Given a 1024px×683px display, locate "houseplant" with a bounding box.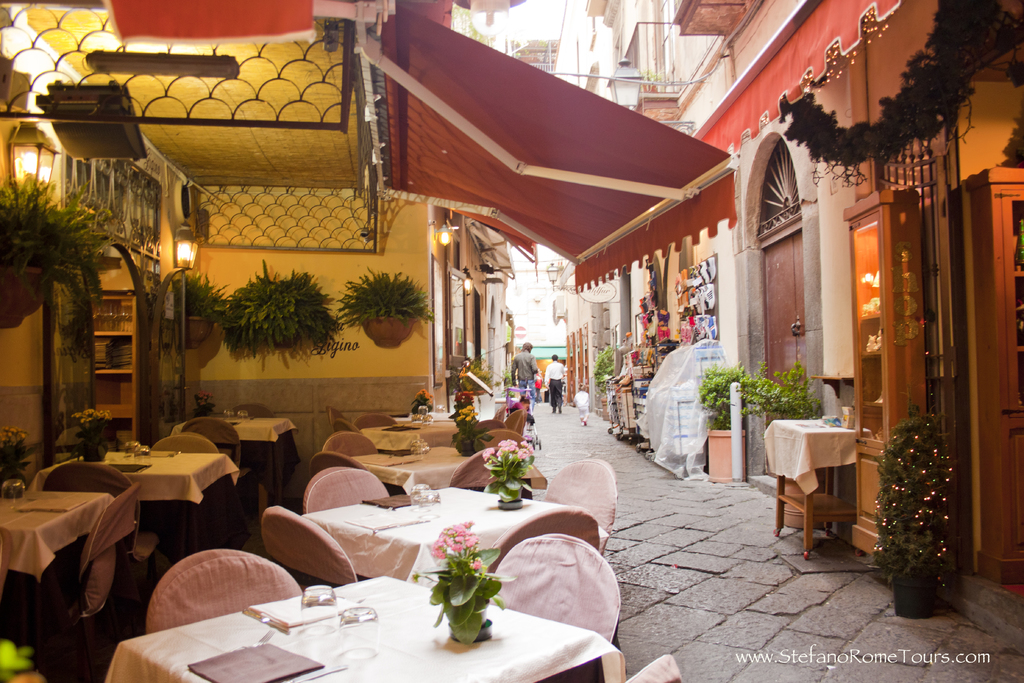
Located: x1=696 y1=374 x2=739 y2=481.
